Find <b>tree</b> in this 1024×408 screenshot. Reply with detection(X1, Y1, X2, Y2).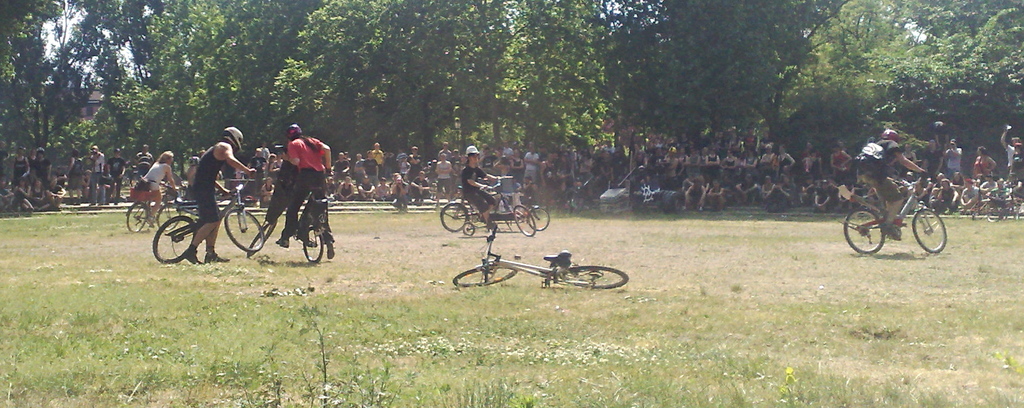
detection(275, 0, 523, 198).
